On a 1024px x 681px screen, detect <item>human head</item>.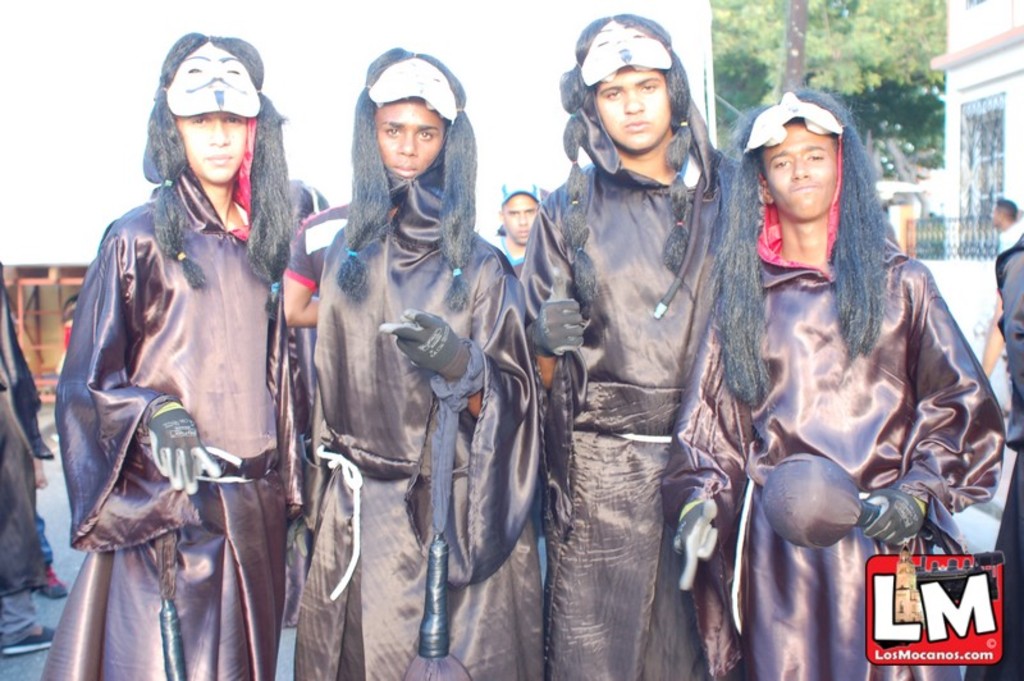
locate(759, 118, 842, 223).
